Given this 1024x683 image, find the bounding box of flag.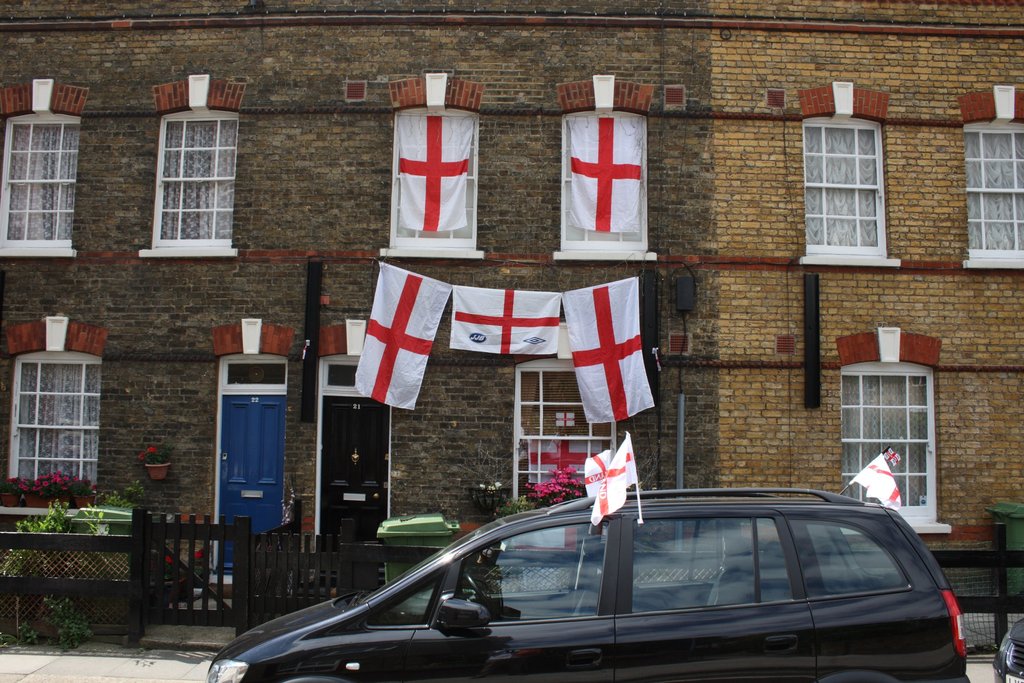
left=564, top=113, right=646, bottom=236.
